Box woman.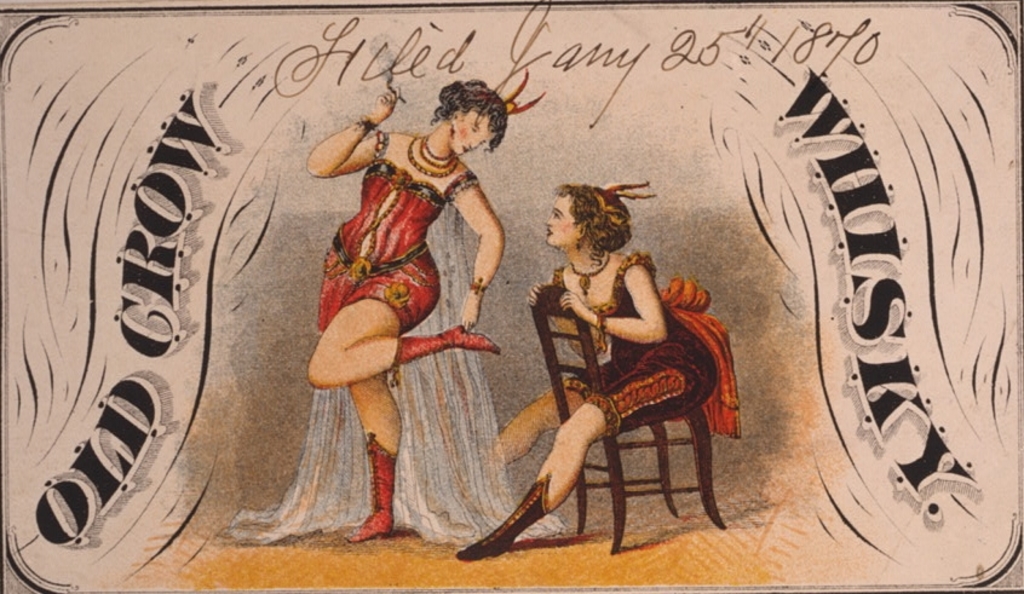
{"left": 458, "top": 181, "right": 723, "bottom": 566}.
